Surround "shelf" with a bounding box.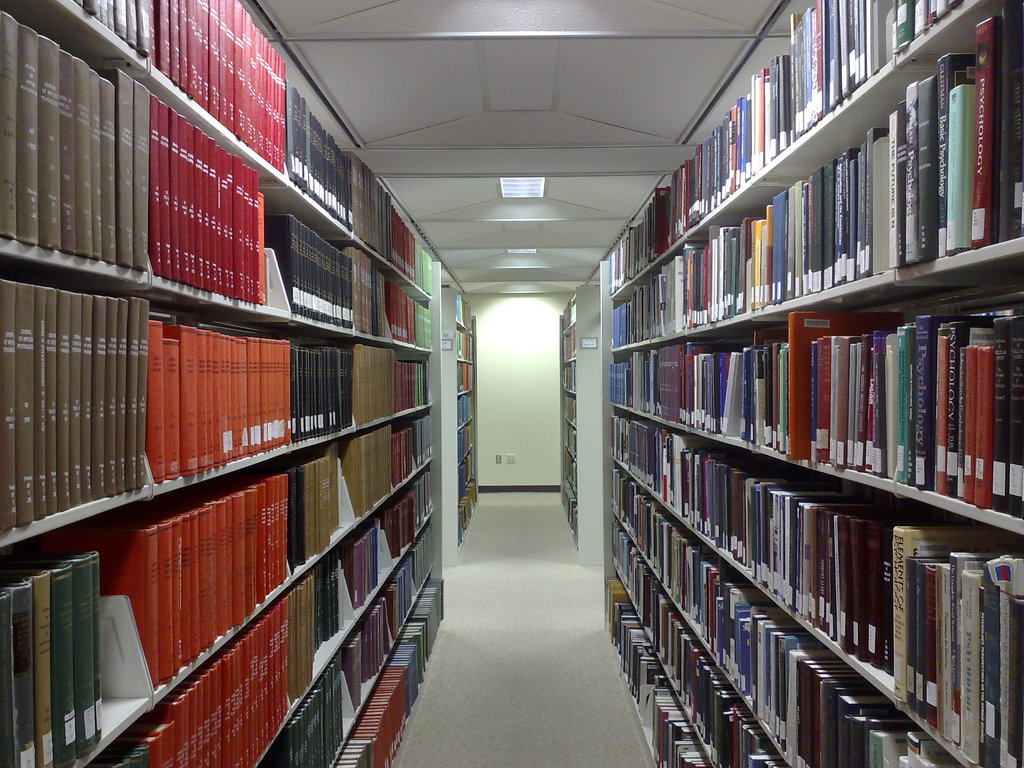
(287, 430, 356, 581).
